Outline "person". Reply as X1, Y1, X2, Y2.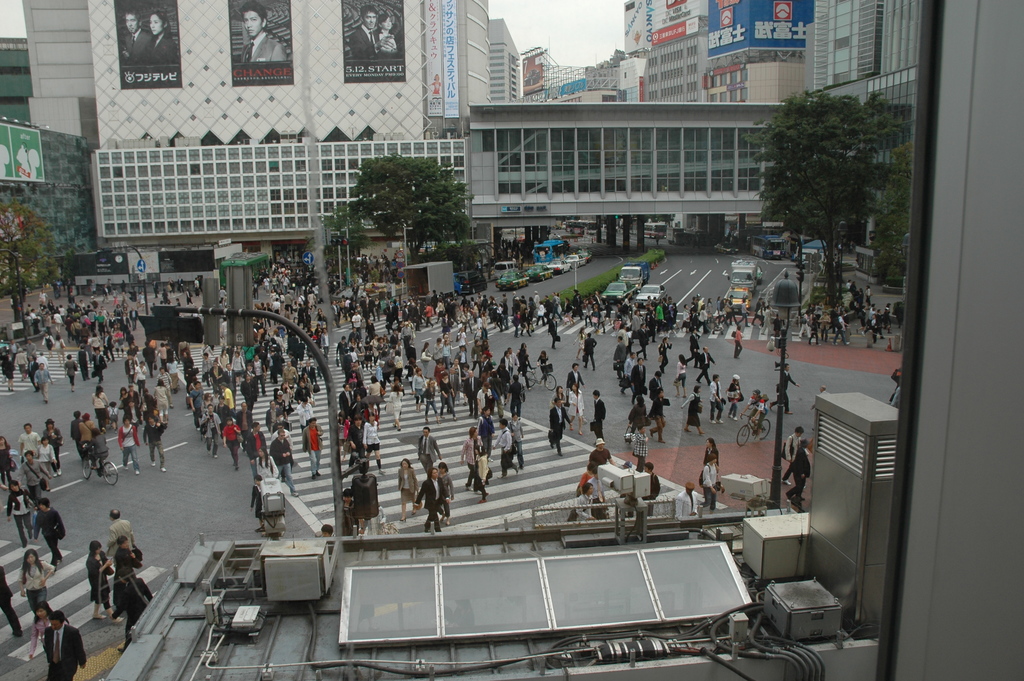
577, 459, 597, 494.
